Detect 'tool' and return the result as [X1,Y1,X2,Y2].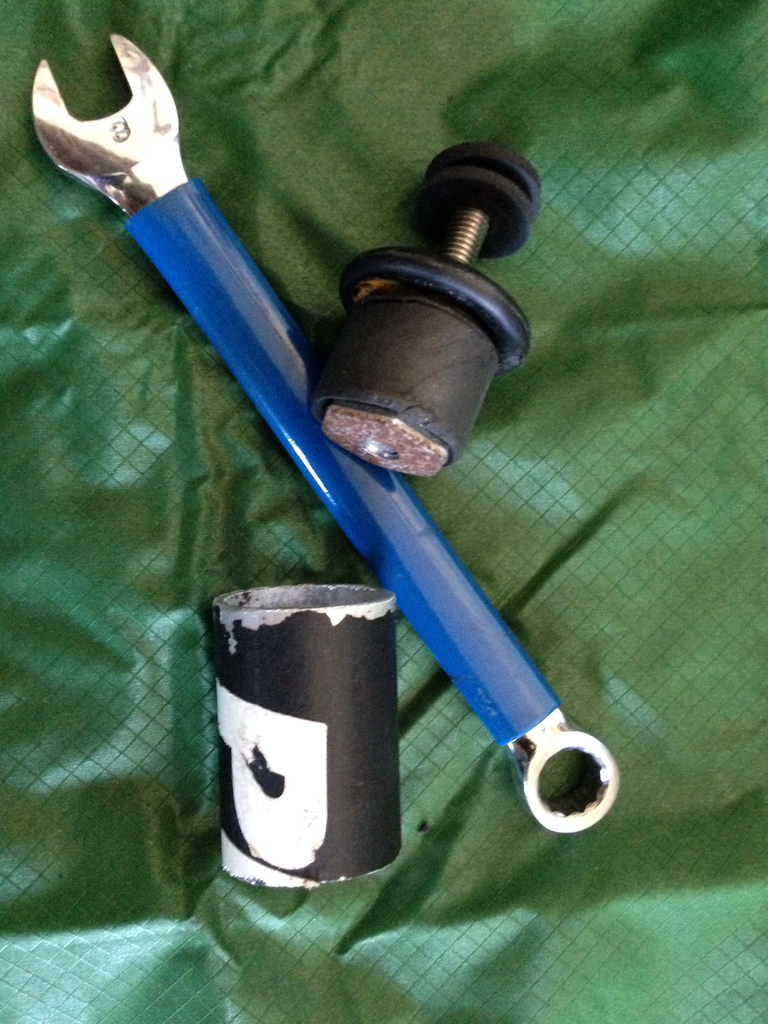
[52,52,651,843].
